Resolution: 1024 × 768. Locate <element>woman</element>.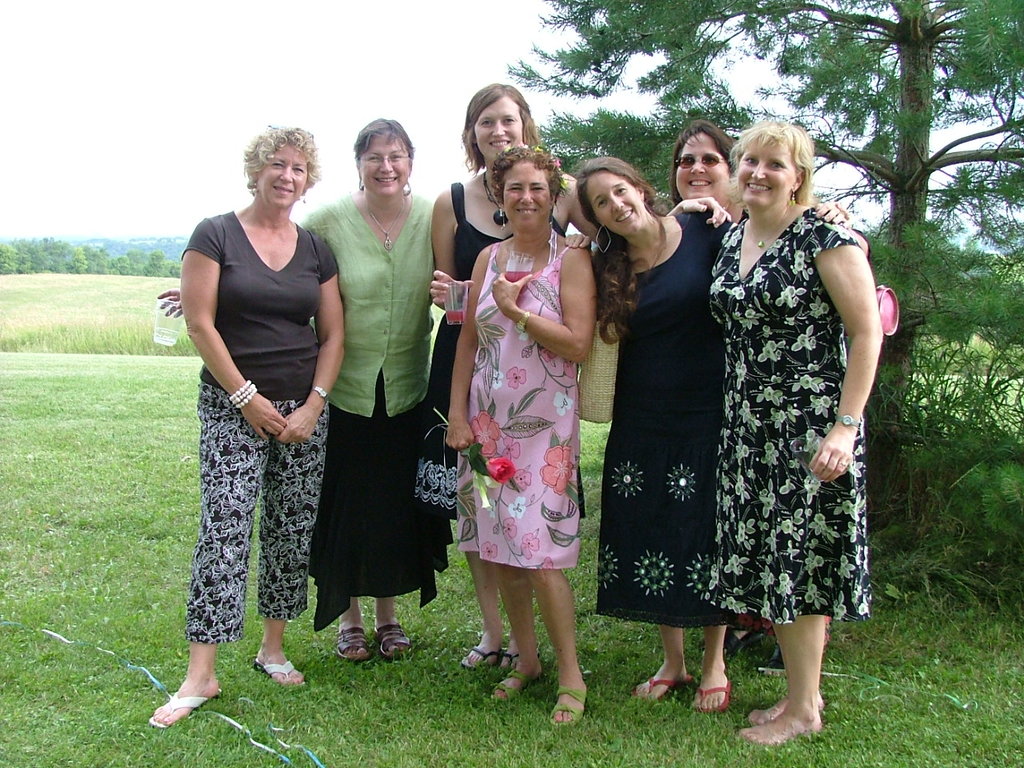
locate(662, 117, 781, 658).
